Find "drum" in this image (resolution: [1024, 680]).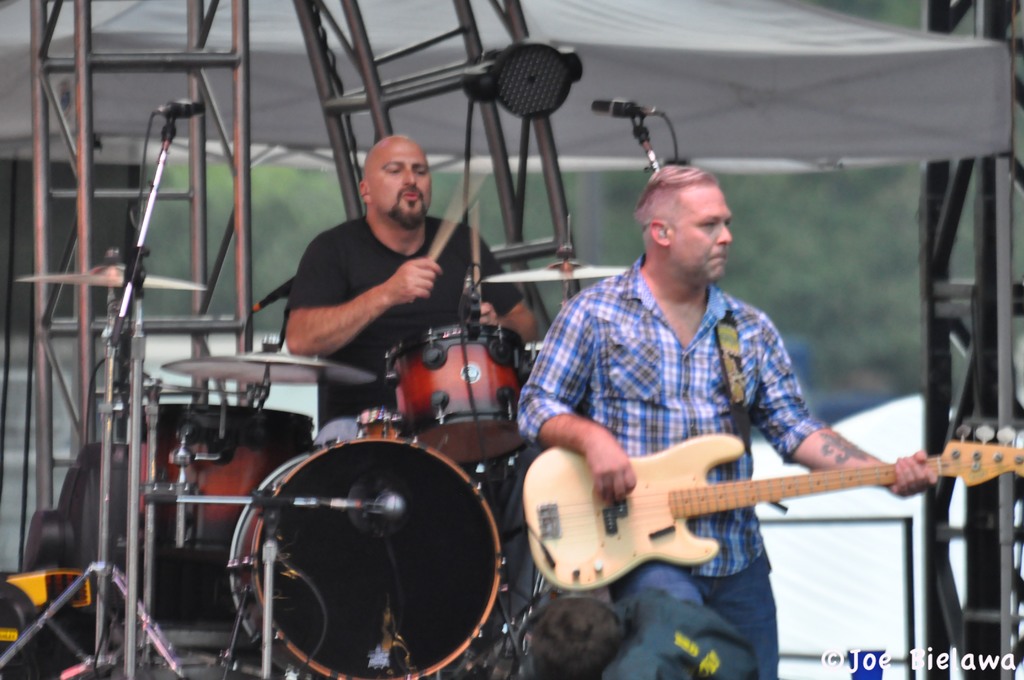
bbox=[140, 406, 316, 554].
